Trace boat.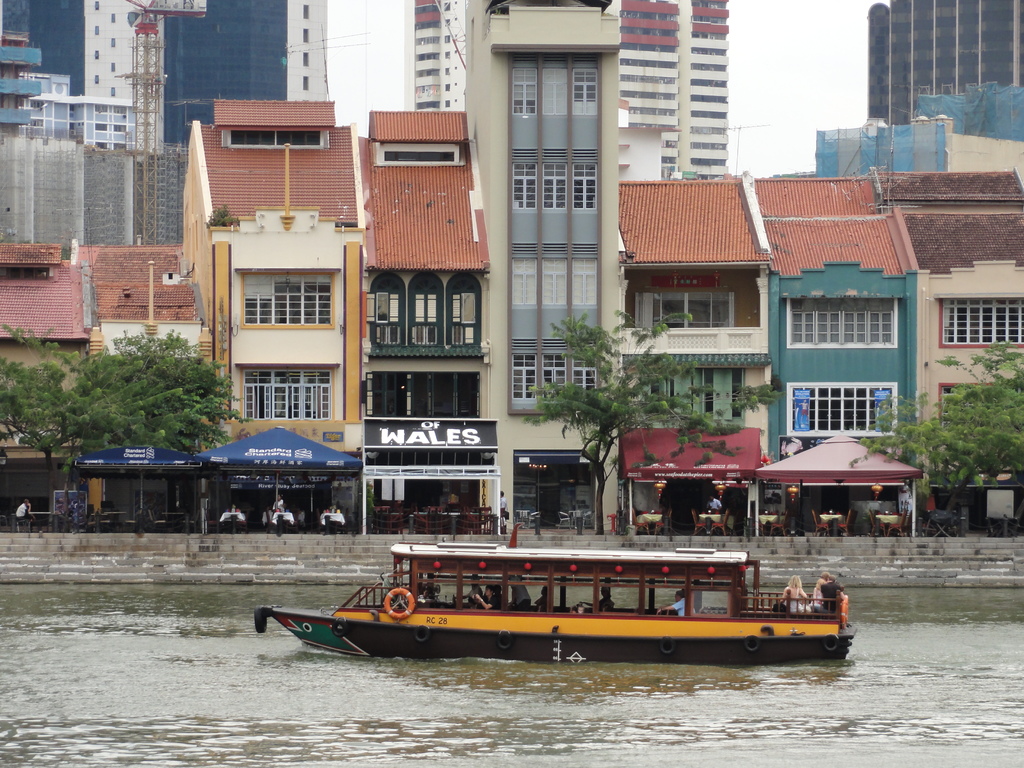
Traced to BBox(264, 508, 911, 672).
